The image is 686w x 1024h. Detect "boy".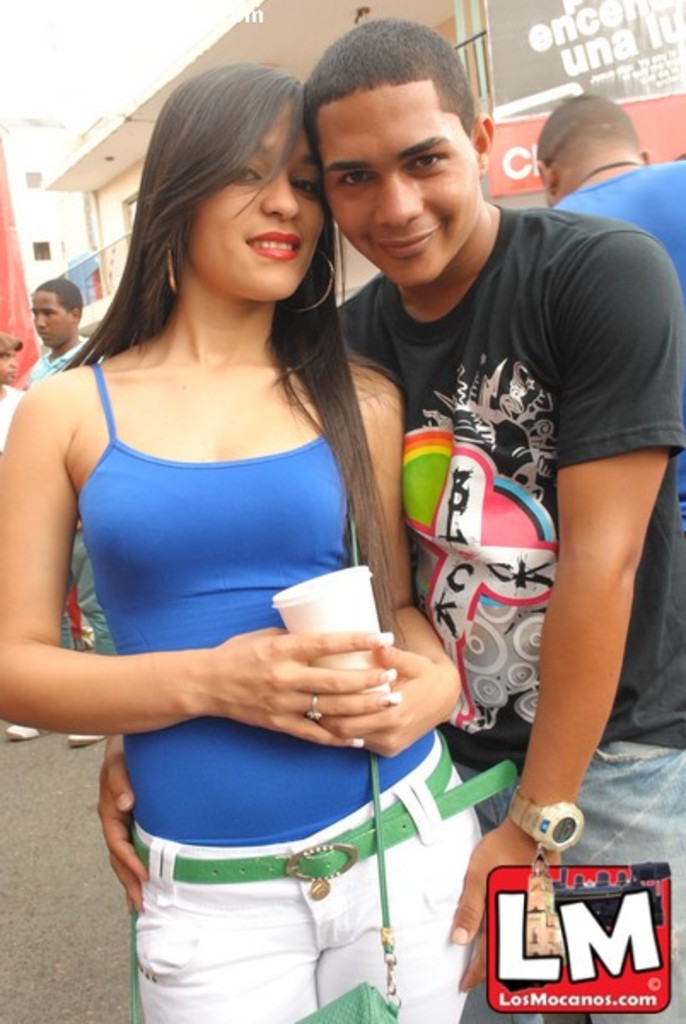
Detection: <region>94, 20, 684, 1022</region>.
